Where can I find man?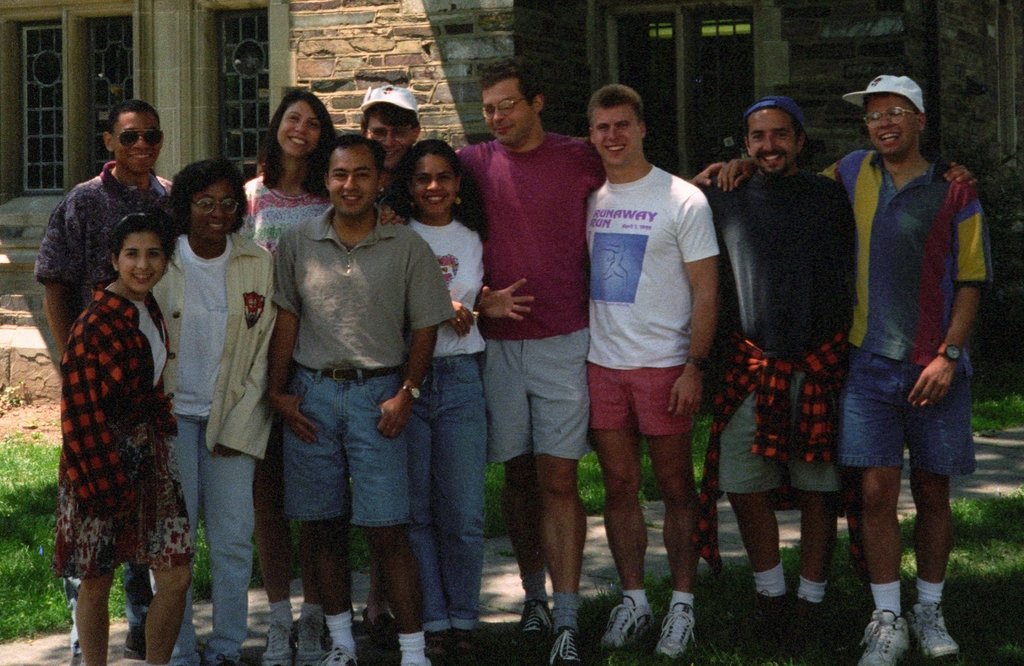
You can find it at BBox(268, 131, 450, 665).
